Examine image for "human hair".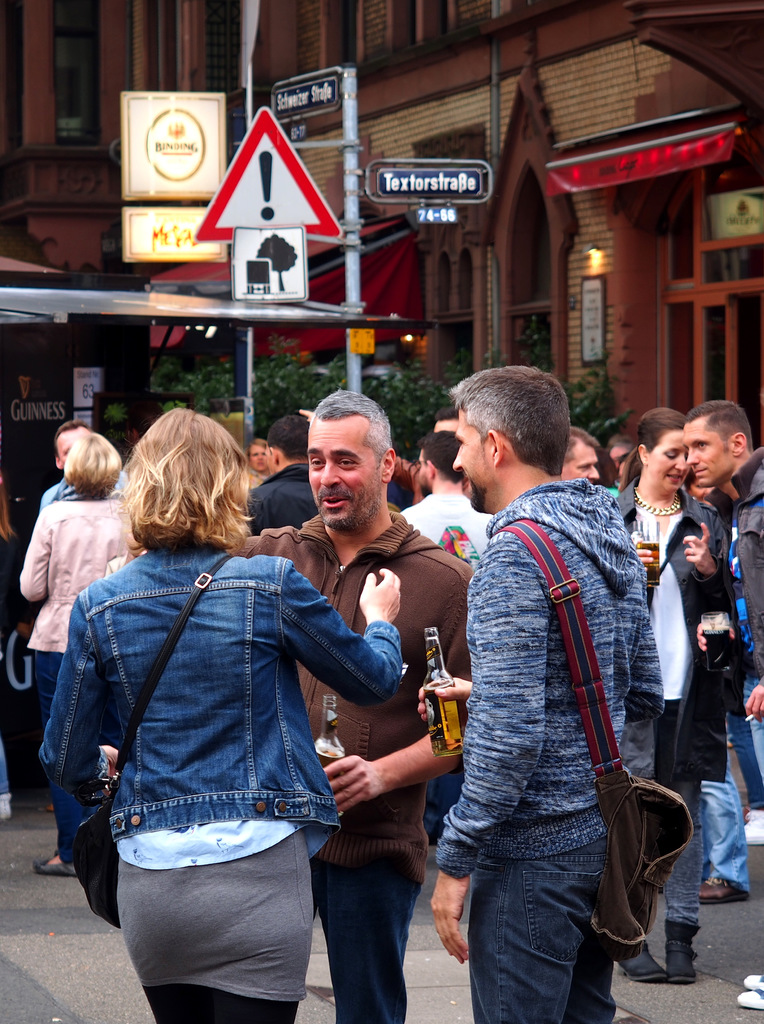
Examination result: [450, 363, 568, 472].
